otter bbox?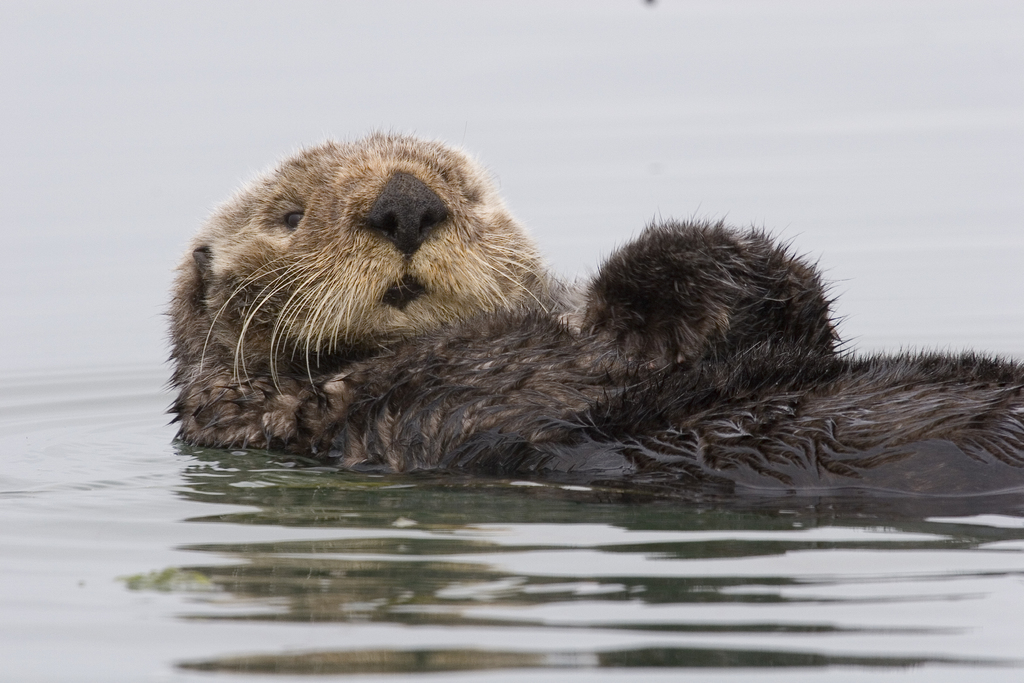
bbox=[211, 130, 965, 504]
